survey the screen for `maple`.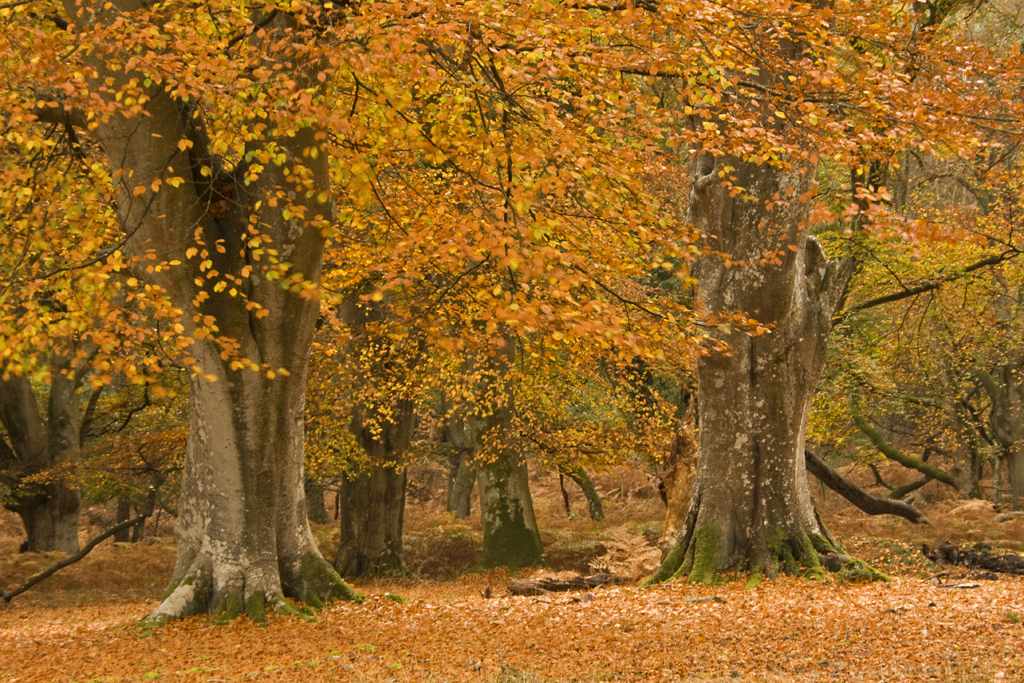
Survey found: box=[0, 0, 646, 626].
